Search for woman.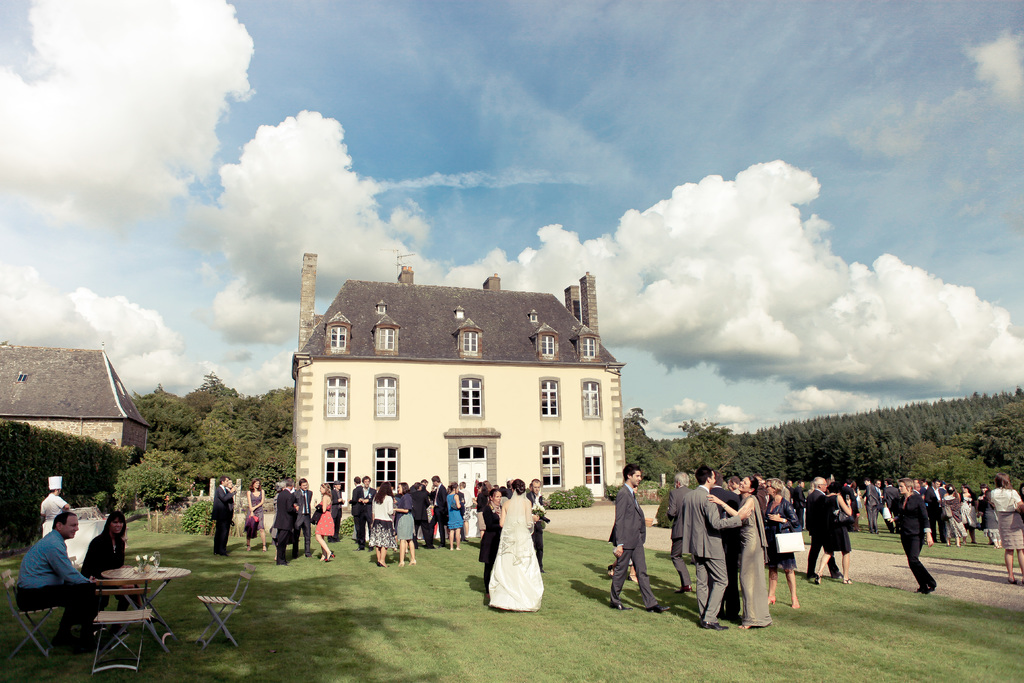
Found at (444, 481, 466, 550).
